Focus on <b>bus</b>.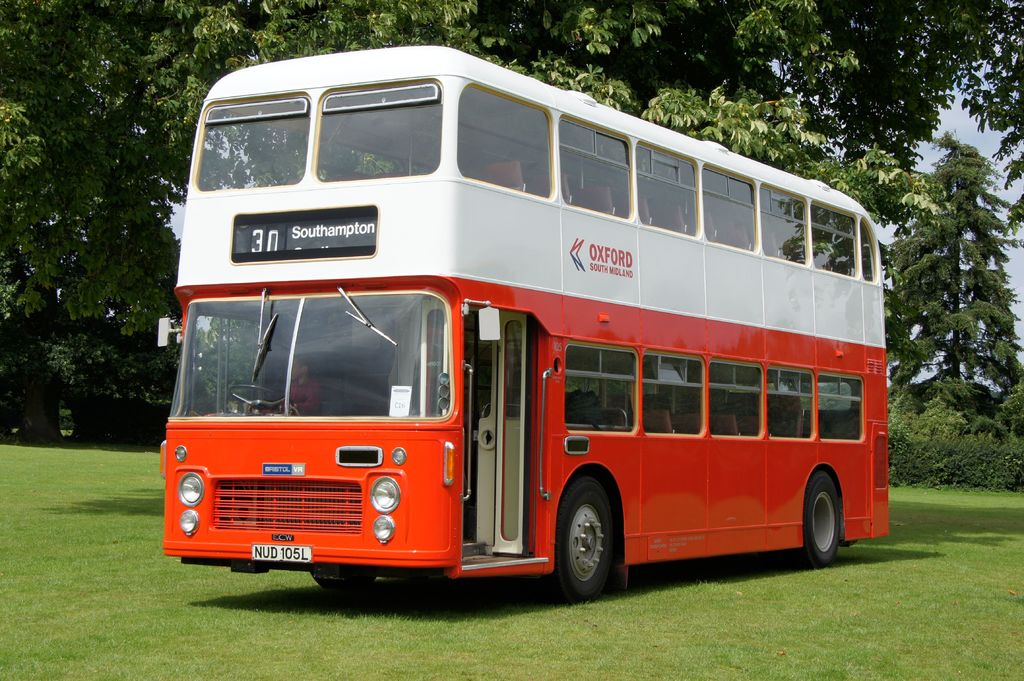
Focused at bbox=[156, 38, 886, 605].
